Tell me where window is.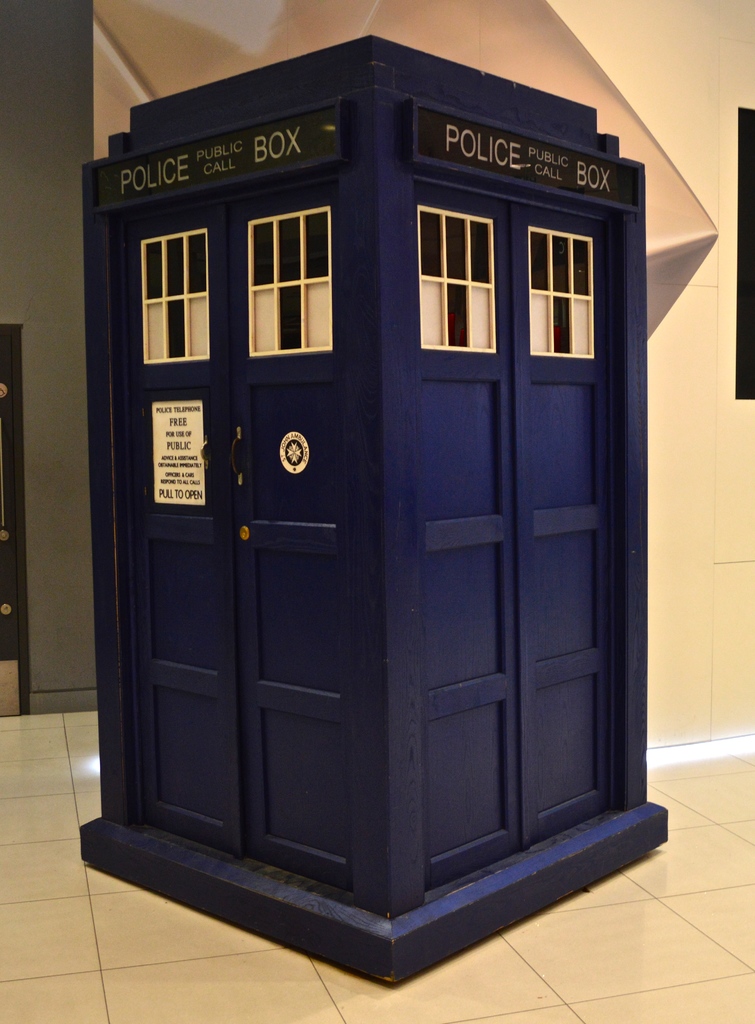
window is at box=[537, 198, 605, 351].
